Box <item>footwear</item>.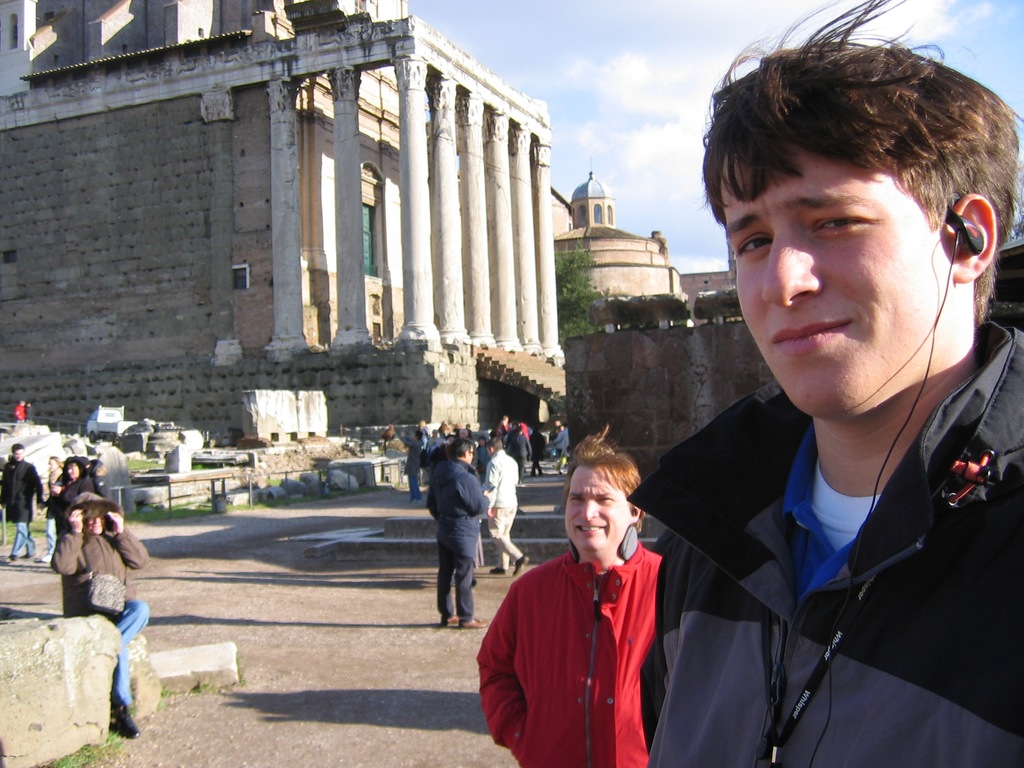
[39,552,51,565].
